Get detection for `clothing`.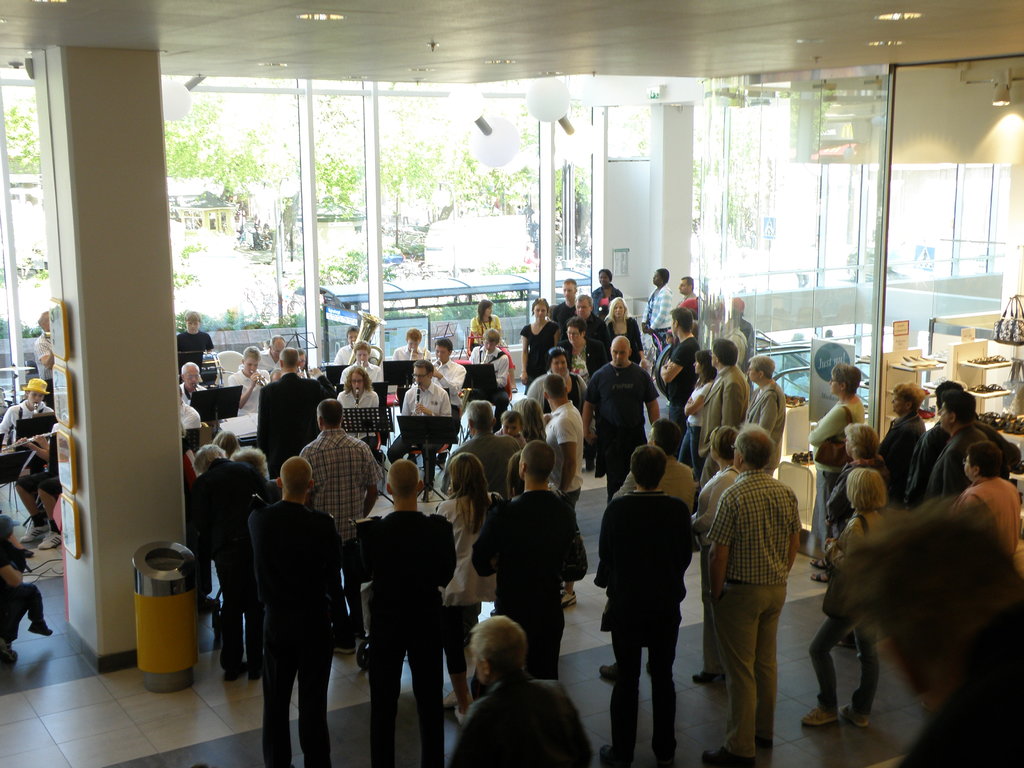
Detection: [446,430,520,511].
